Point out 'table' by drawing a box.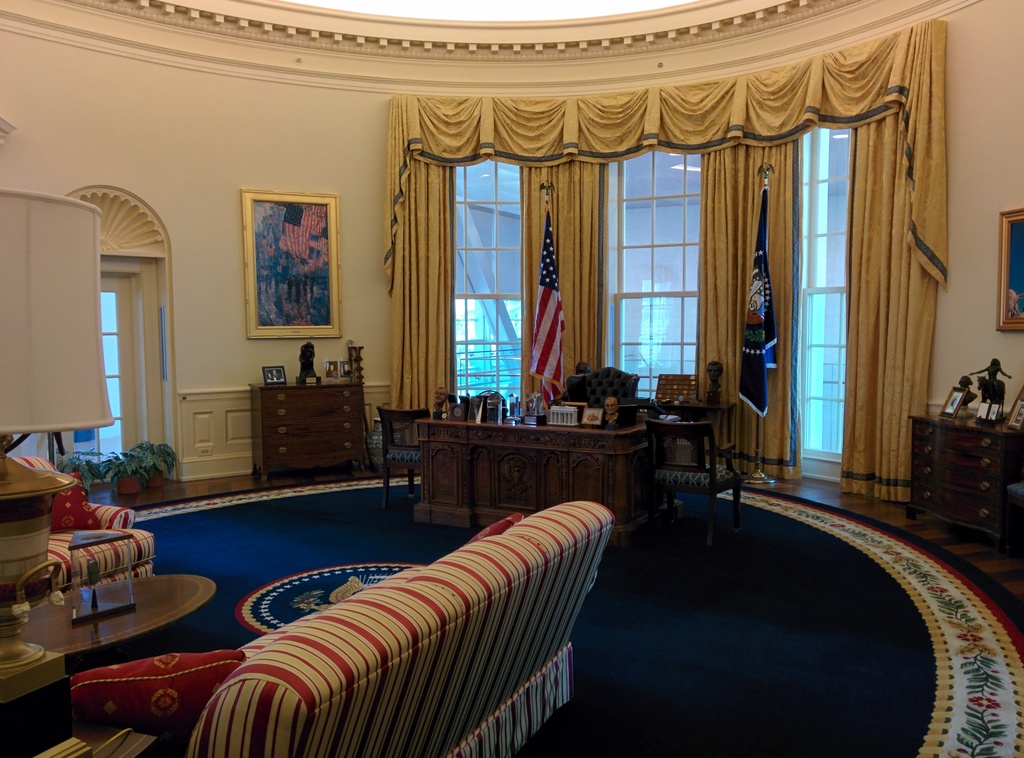
(left=246, top=376, right=380, bottom=486).
